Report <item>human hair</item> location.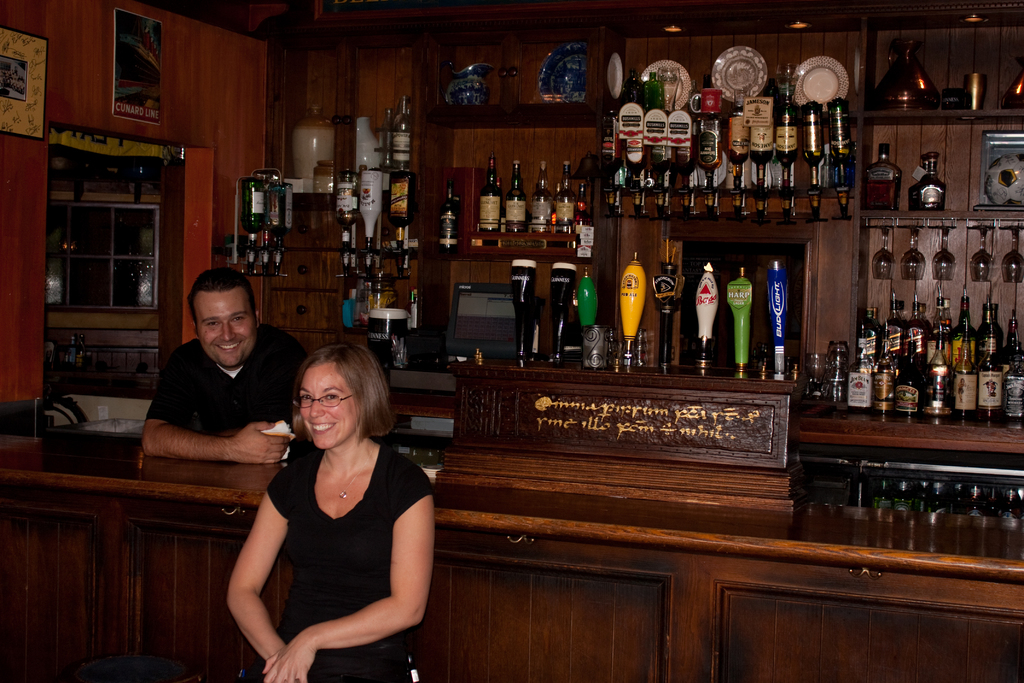
Report: {"x1": 302, "y1": 345, "x2": 392, "y2": 464}.
